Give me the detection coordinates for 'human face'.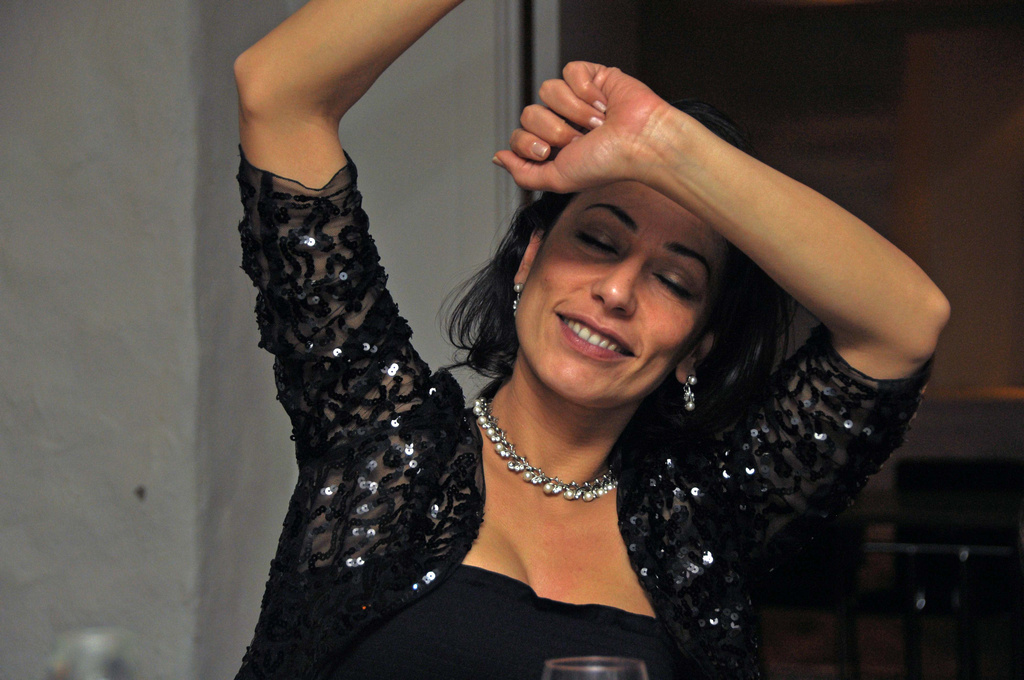
region(513, 180, 722, 411).
